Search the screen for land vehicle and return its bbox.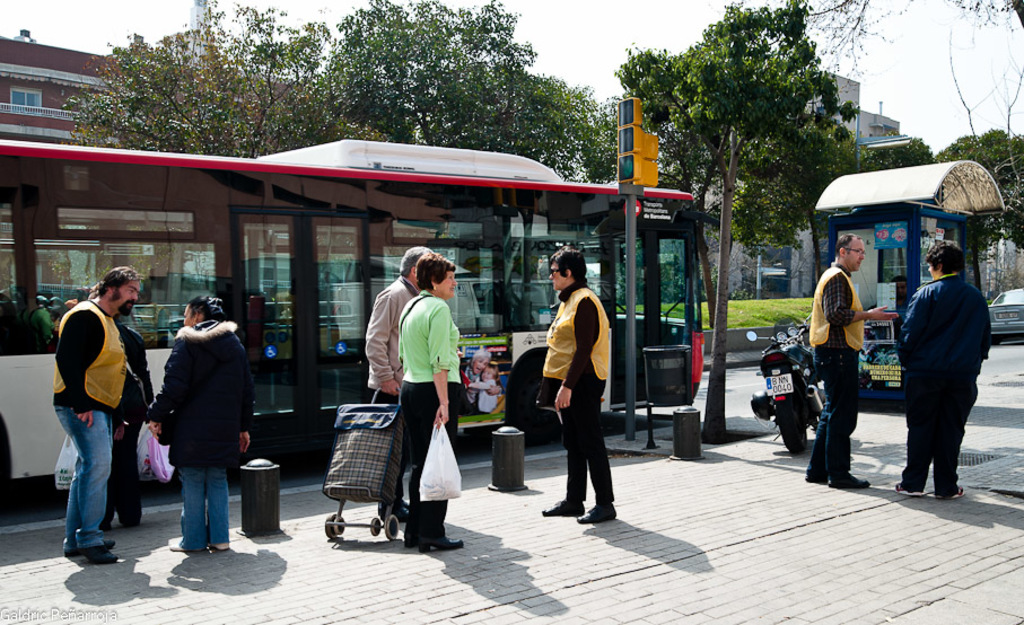
Found: <box>756,293,859,461</box>.
